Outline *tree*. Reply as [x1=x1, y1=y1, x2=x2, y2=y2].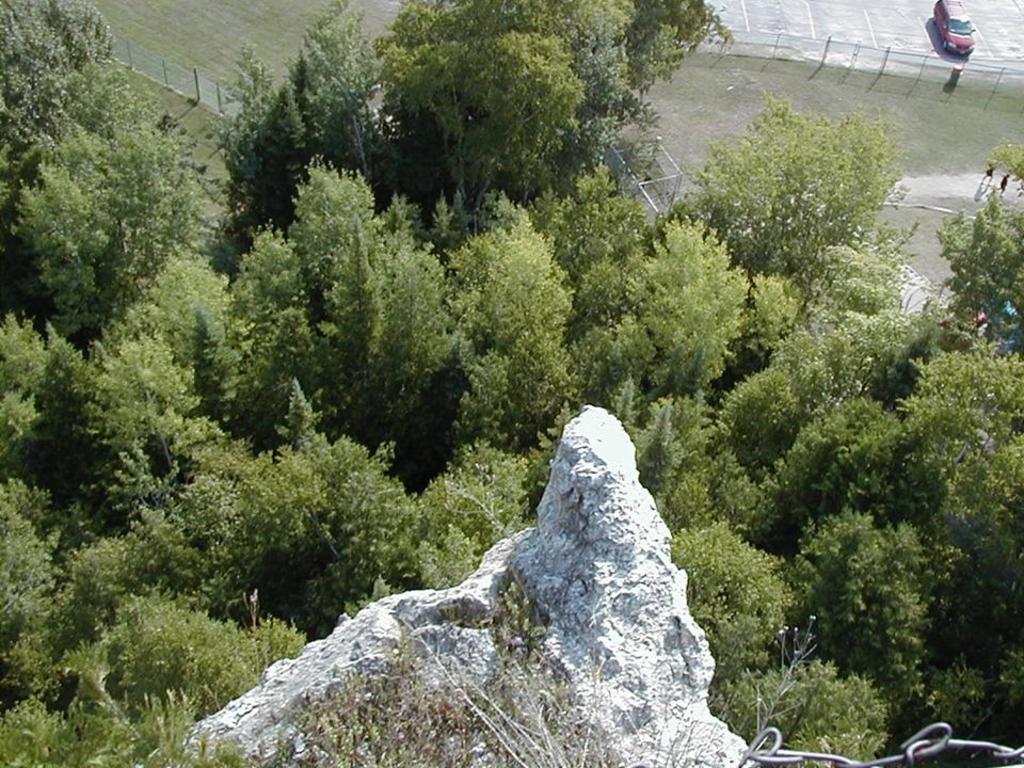
[x1=183, y1=400, x2=406, y2=630].
